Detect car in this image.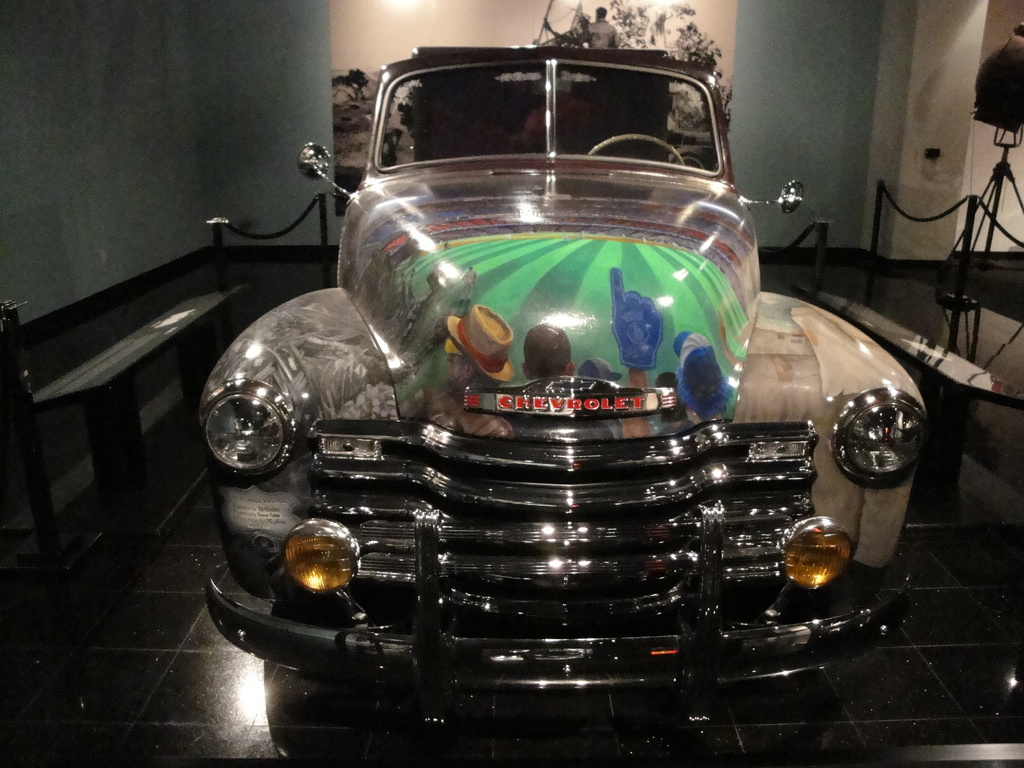
Detection: detection(201, 45, 932, 740).
